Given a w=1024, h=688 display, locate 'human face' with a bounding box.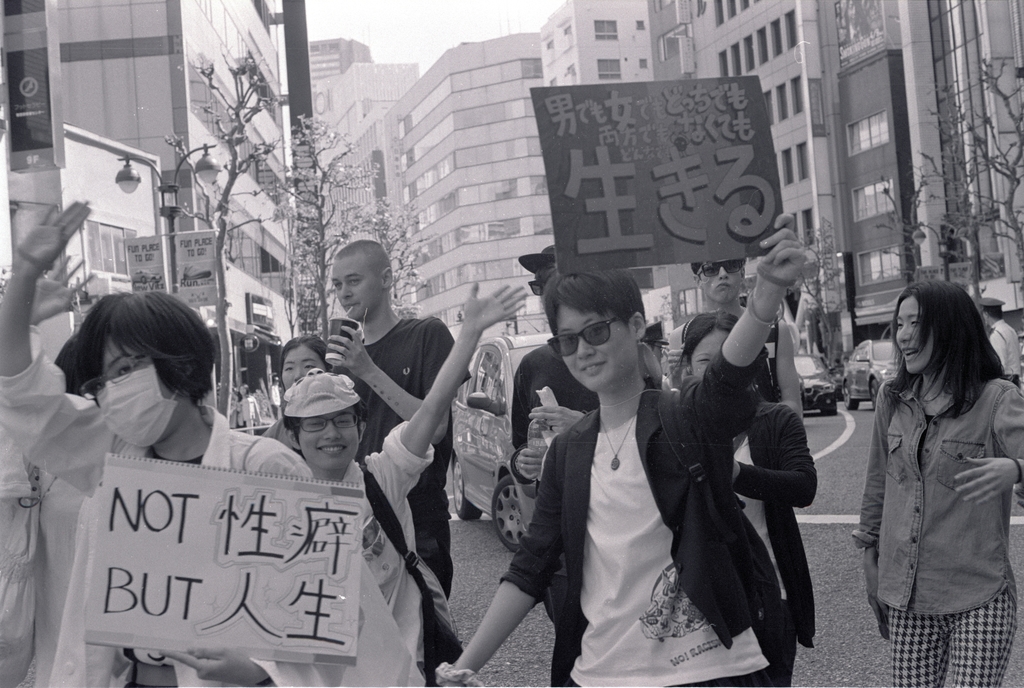
Located: rect(333, 256, 383, 320).
